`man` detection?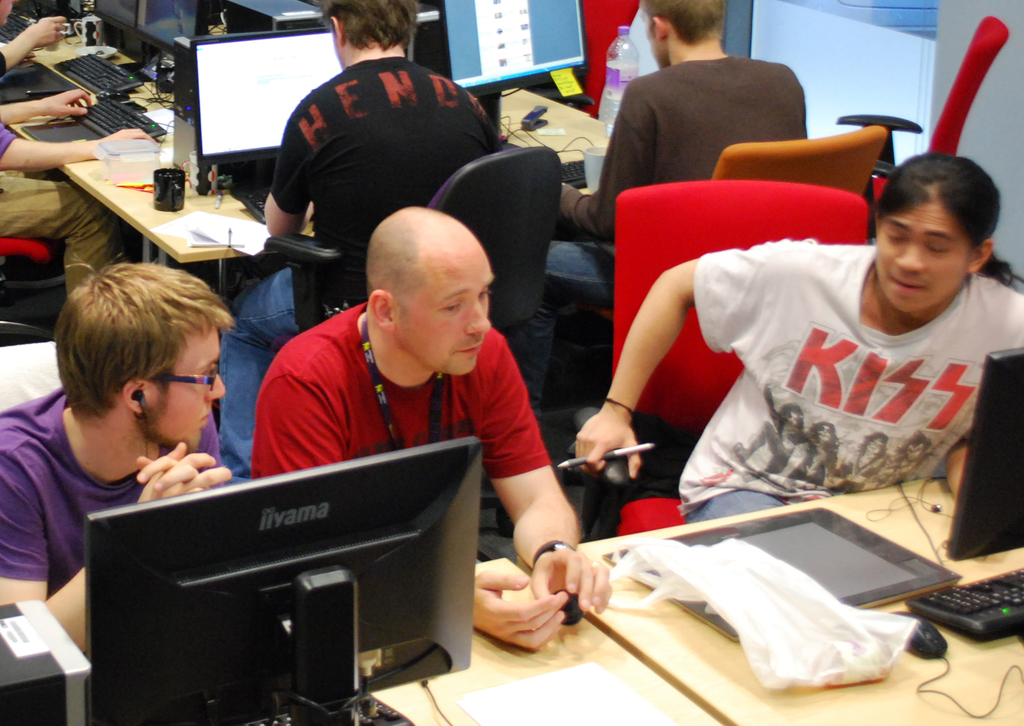
(609, 131, 1023, 533)
